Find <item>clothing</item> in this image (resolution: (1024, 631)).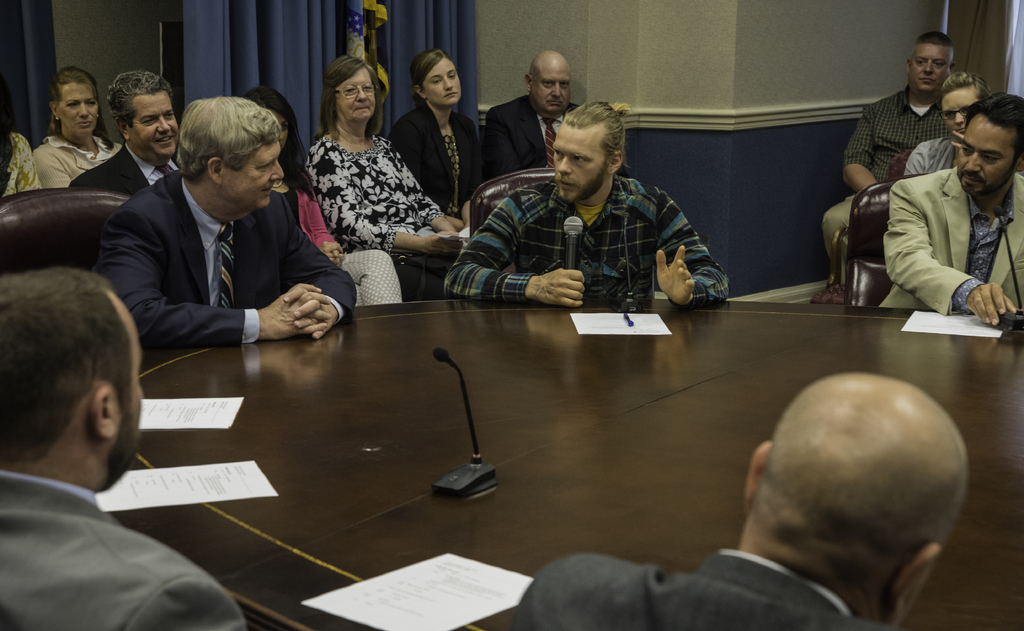
(388,96,488,222).
